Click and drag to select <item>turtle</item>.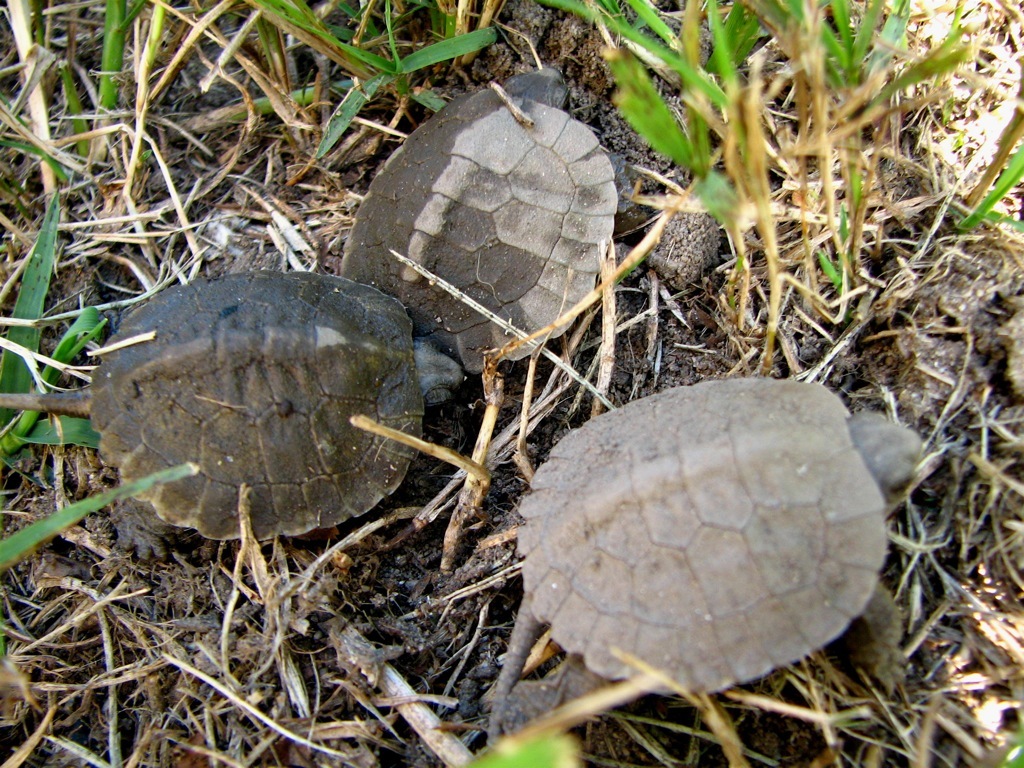
Selection: detection(340, 63, 619, 378).
